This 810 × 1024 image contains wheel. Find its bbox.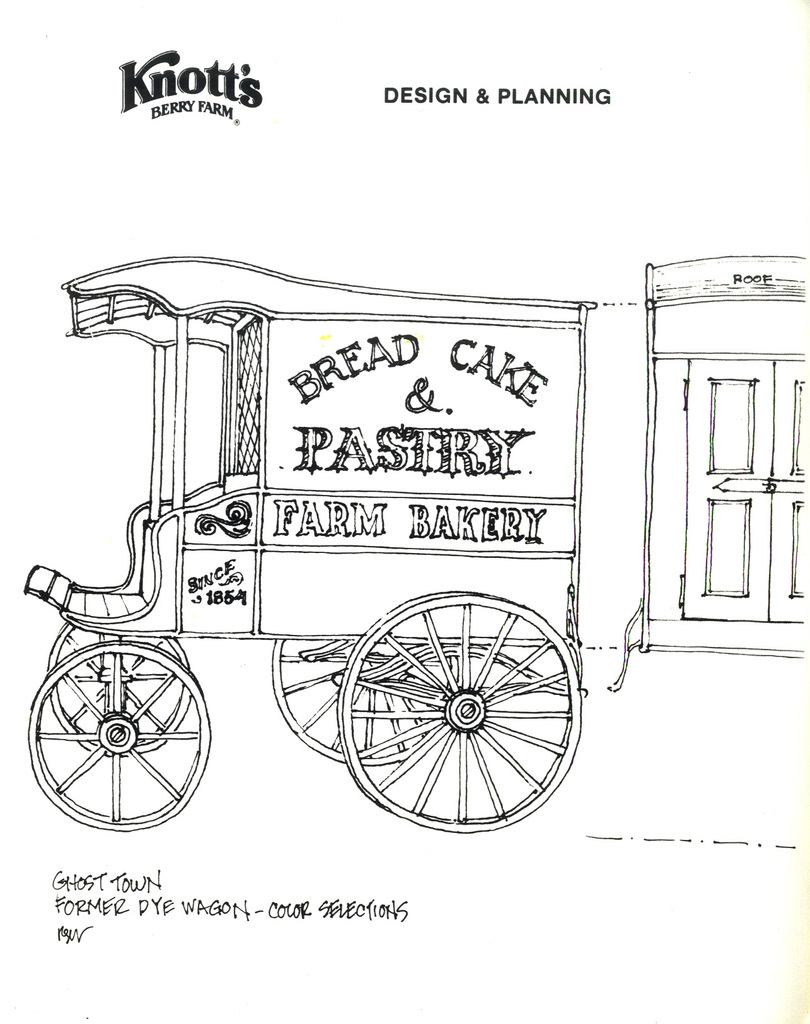
(left=267, top=629, right=460, bottom=765).
